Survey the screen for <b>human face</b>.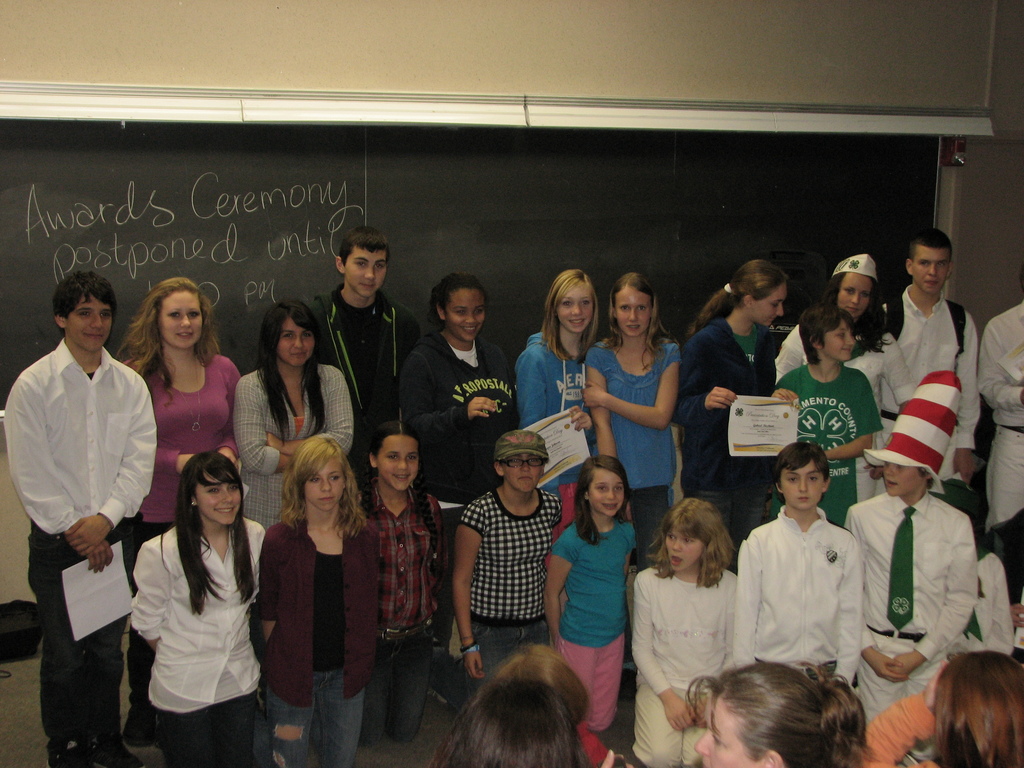
Survey found: [662,524,707,566].
